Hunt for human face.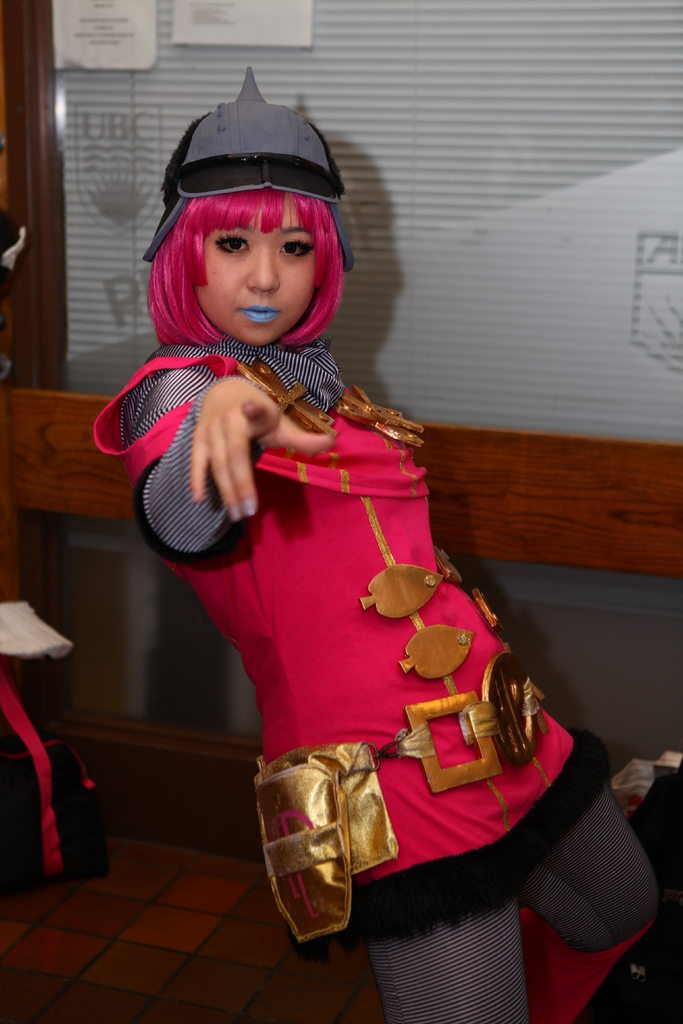
Hunted down at Rect(195, 200, 322, 340).
